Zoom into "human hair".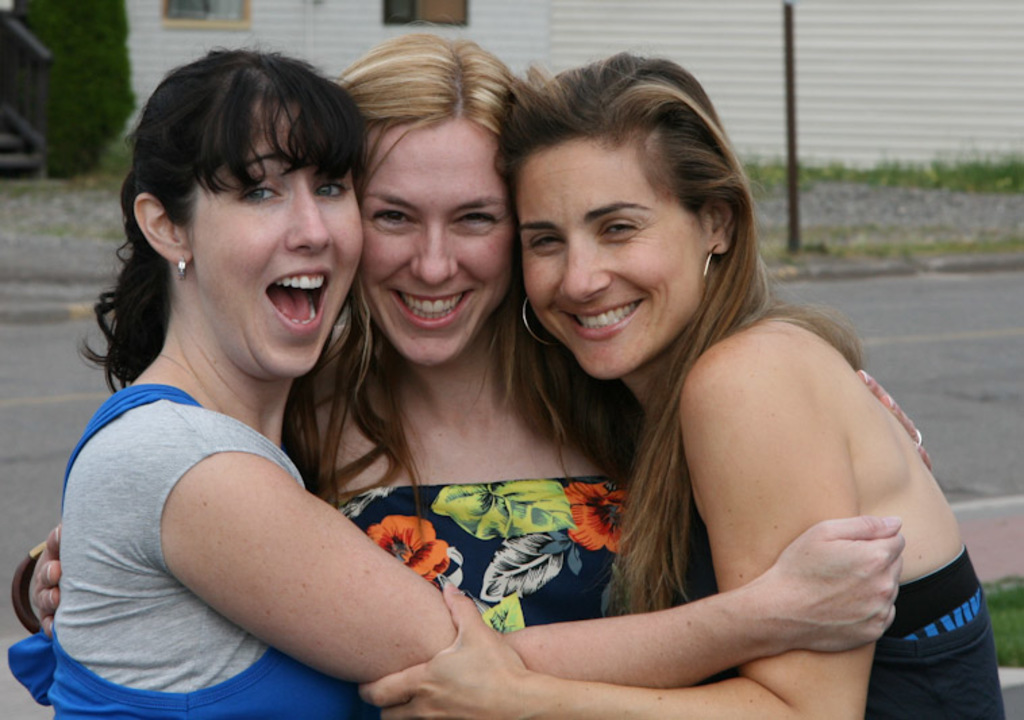
Zoom target: bbox=(123, 24, 366, 362).
